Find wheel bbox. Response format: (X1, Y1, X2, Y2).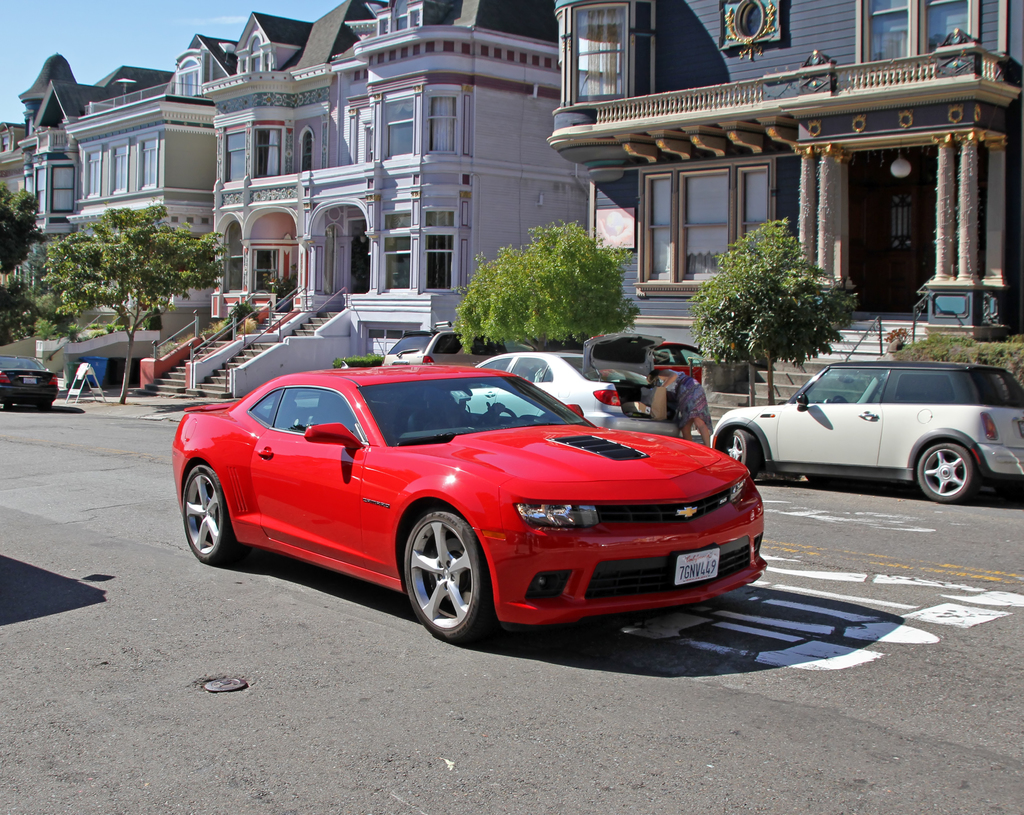
(916, 444, 978, 502).
